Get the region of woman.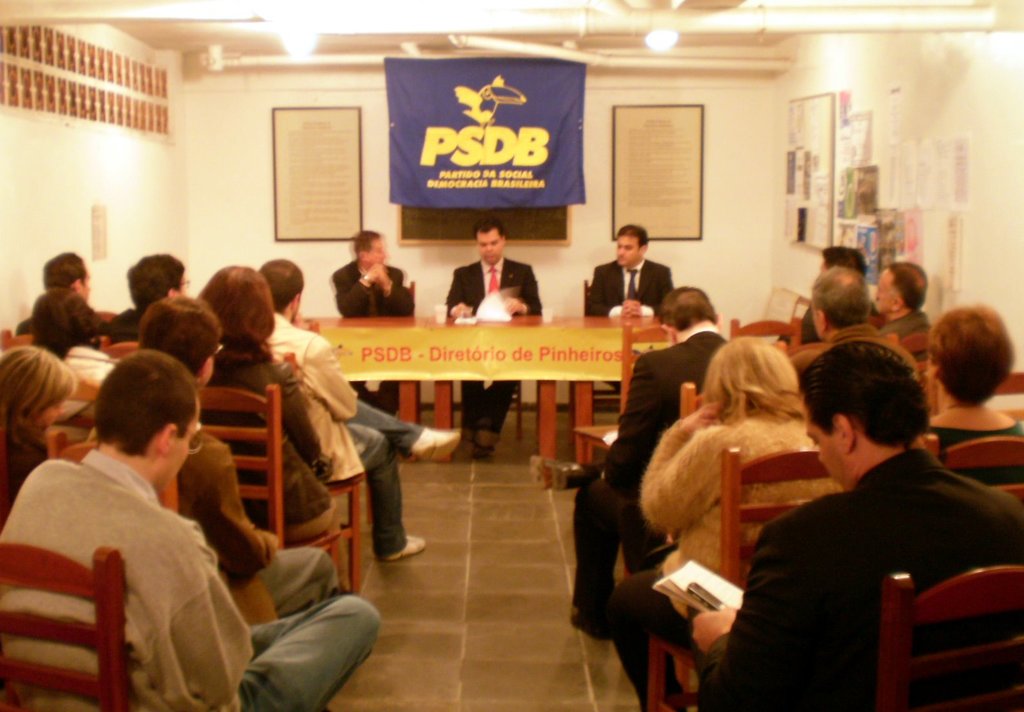
(x1=918, y1=306, x2=1023, y2=462).
